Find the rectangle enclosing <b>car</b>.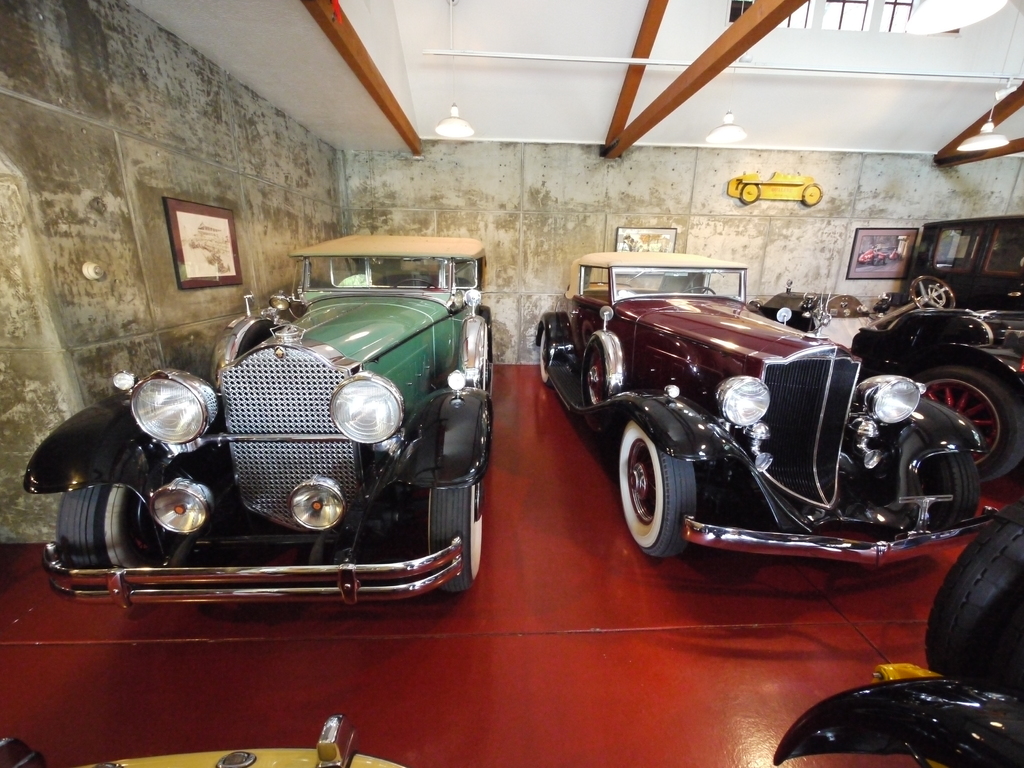
bbox=(763, 276, 1023, 492).
